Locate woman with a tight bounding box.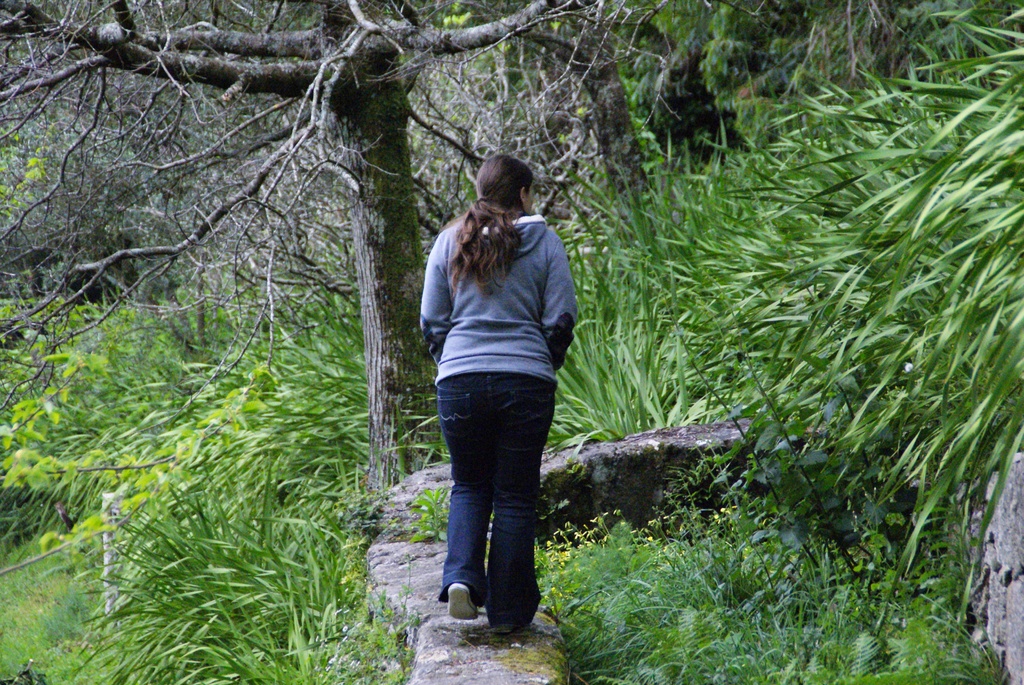
<bbox>409, 146, 591, 630</bbox>.
